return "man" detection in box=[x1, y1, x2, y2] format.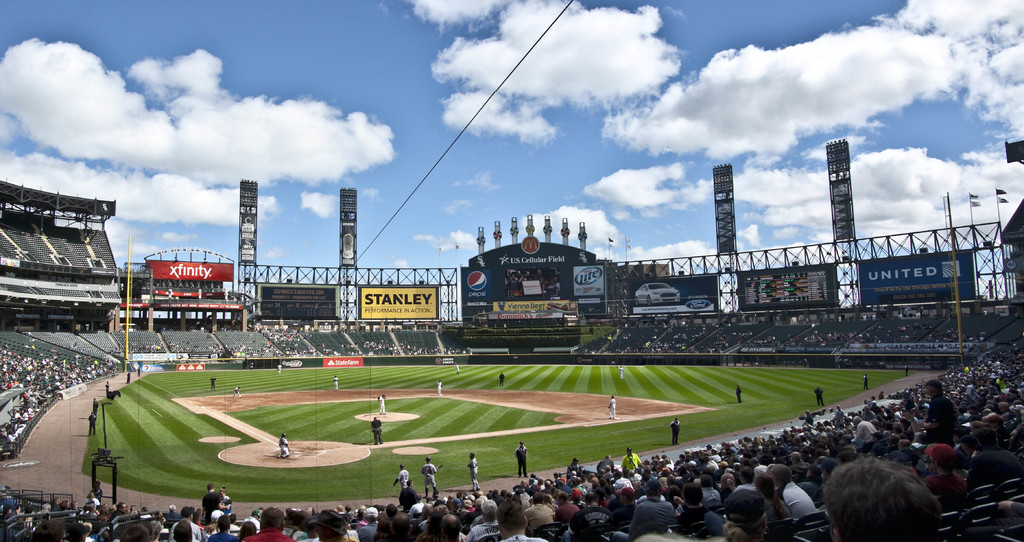
box=[667, 417, 683, 446].
